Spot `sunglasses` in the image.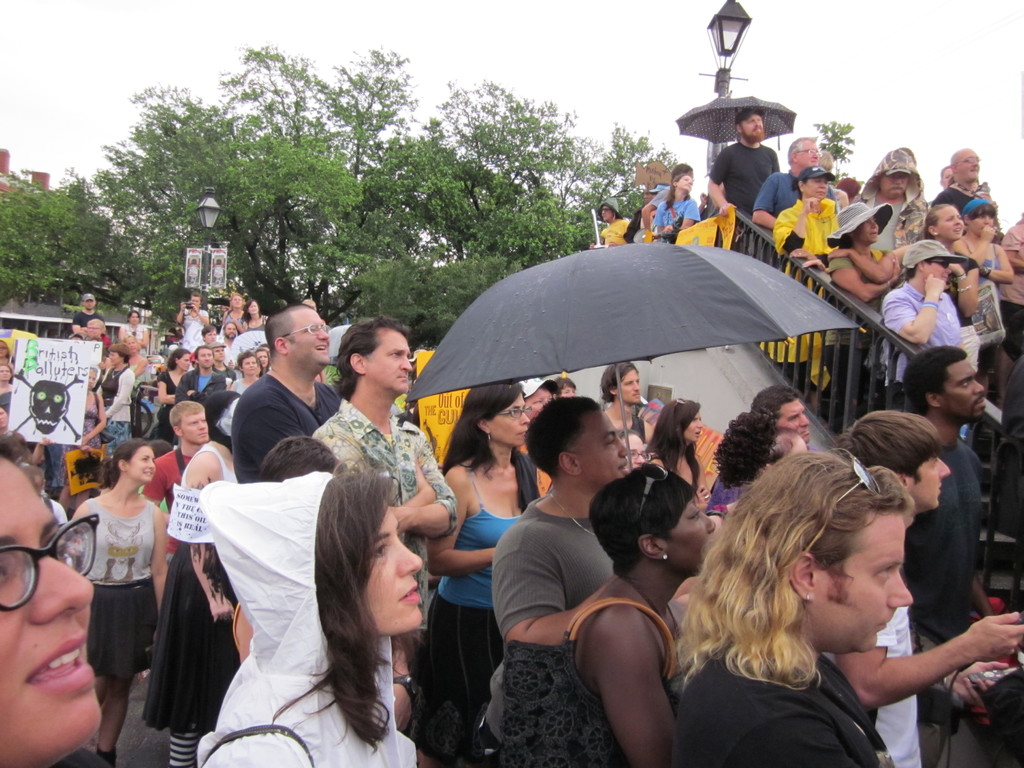
`sunglasses` found at 641 467 668 509.
